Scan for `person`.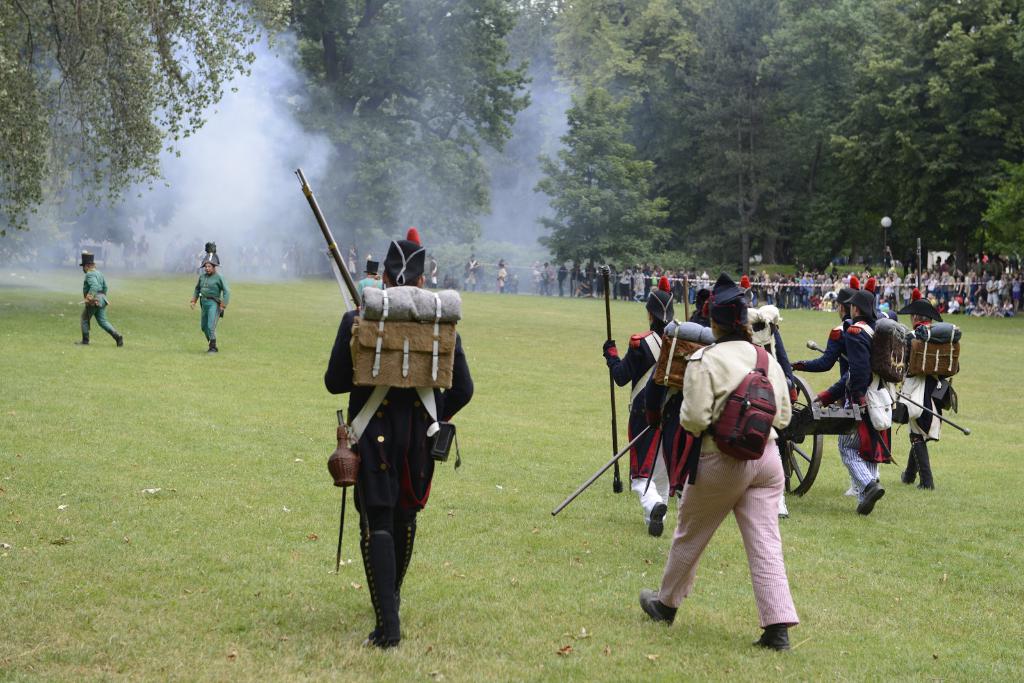
Scan result: 587, 260, 602, 296.
